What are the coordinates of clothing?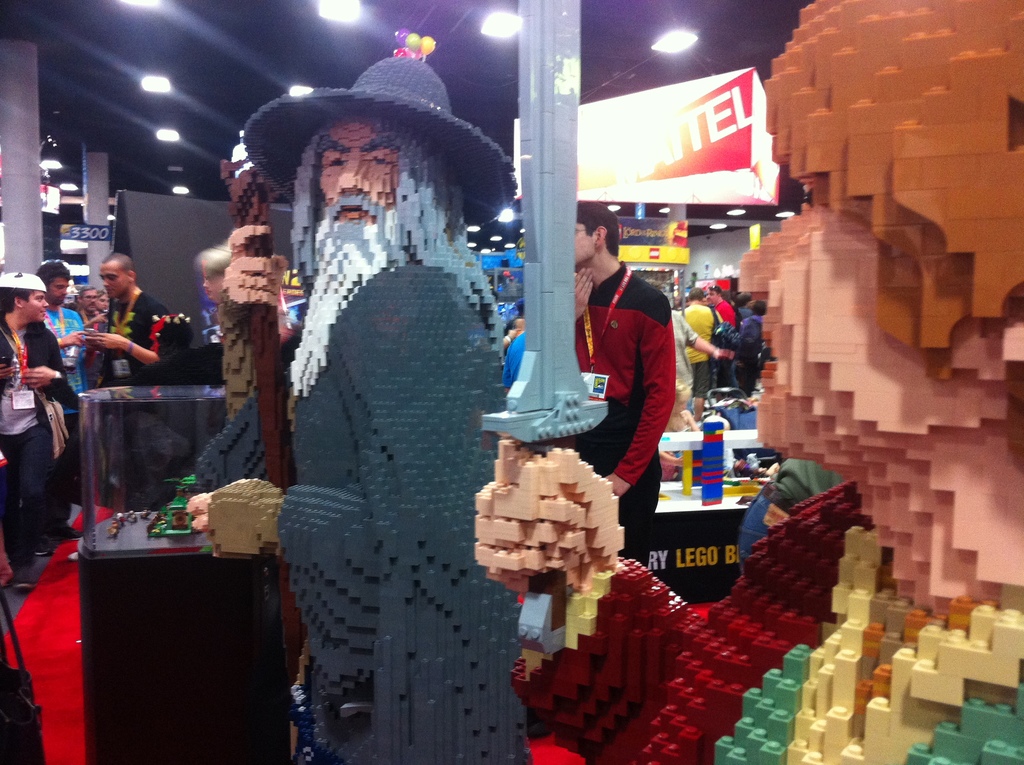
[99, 287, 167, 391].
